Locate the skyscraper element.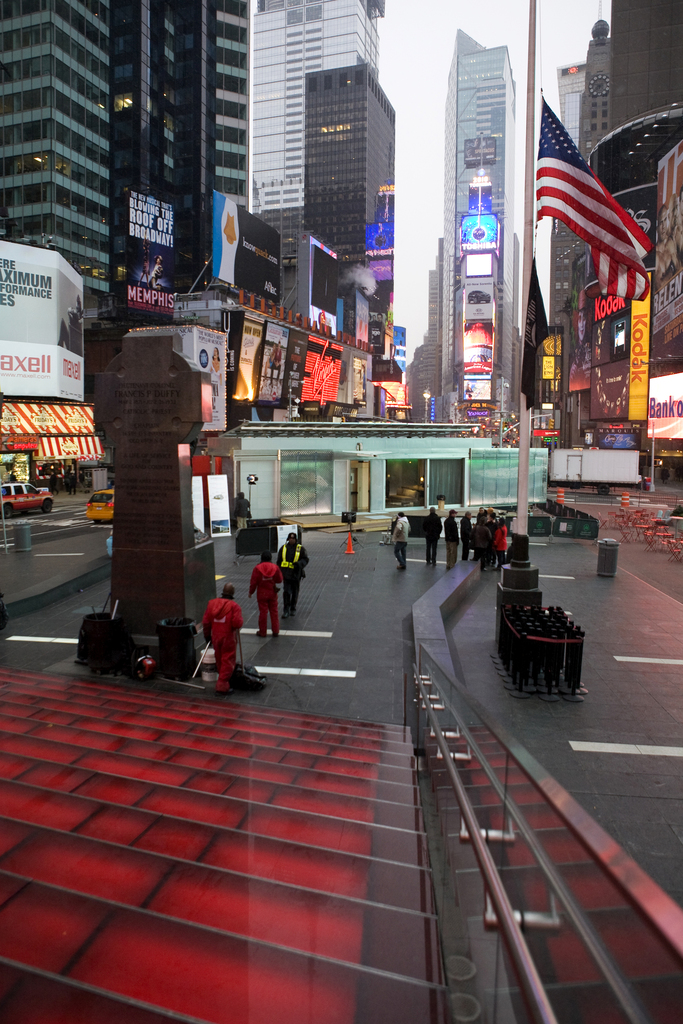
Element bbox: bbox=(231, 0, 412, 334).
